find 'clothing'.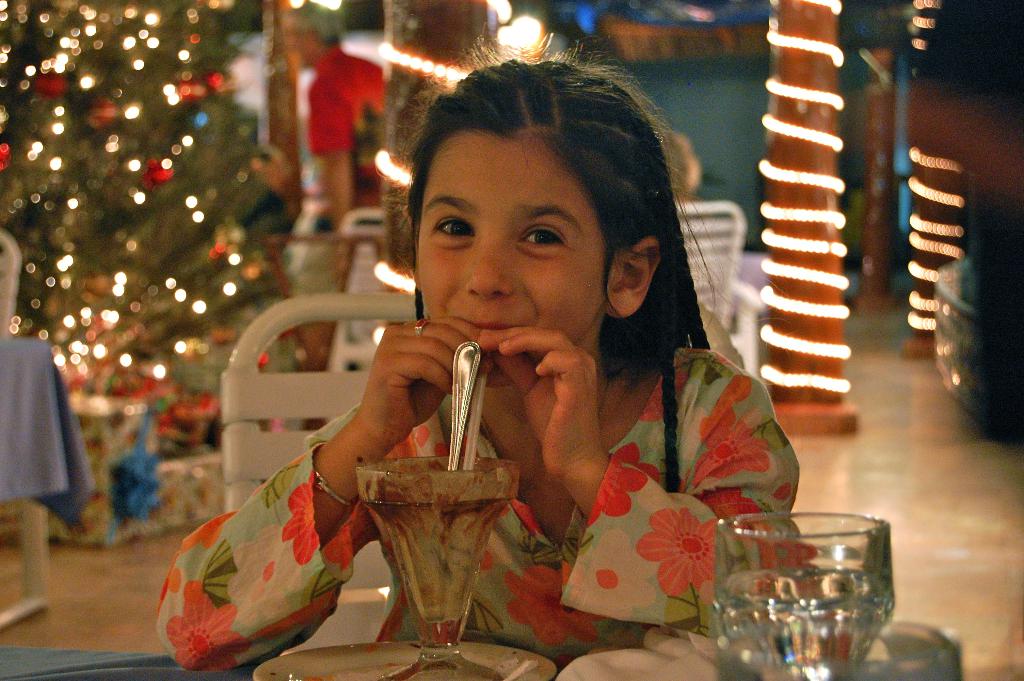
155:349:801:680.
